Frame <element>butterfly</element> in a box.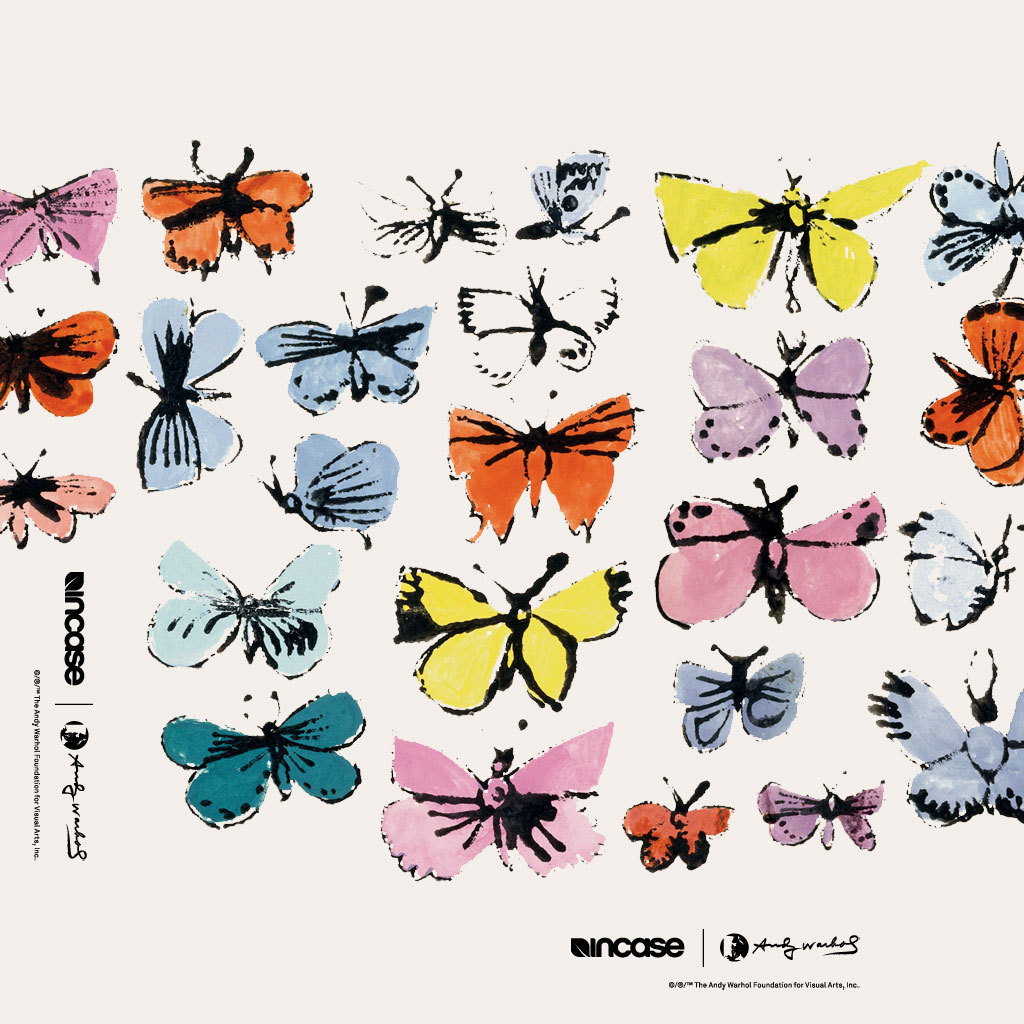
l=155, t=685, r=378, b=830.
